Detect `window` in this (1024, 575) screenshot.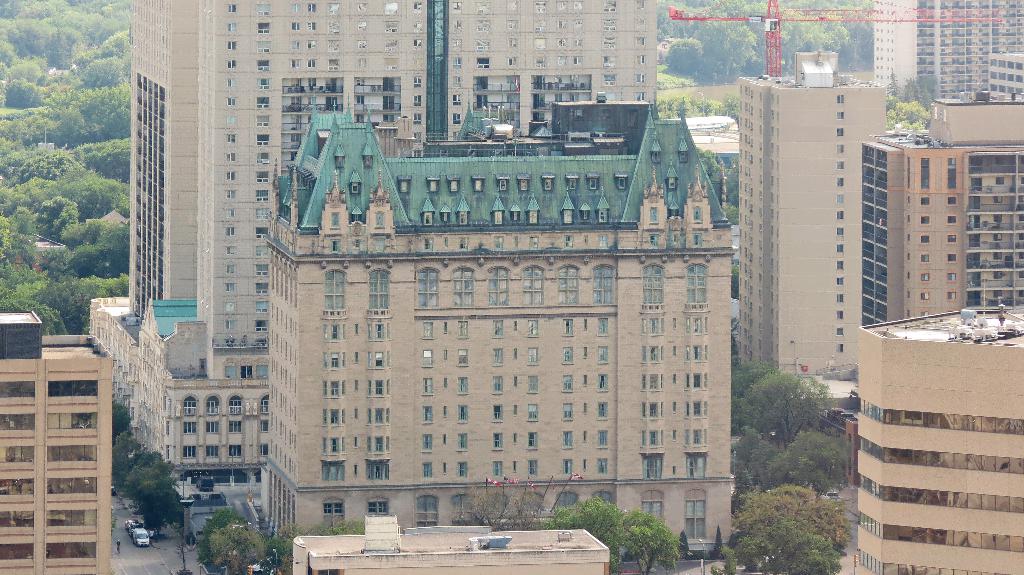
Detection: 562:459:571:472.
